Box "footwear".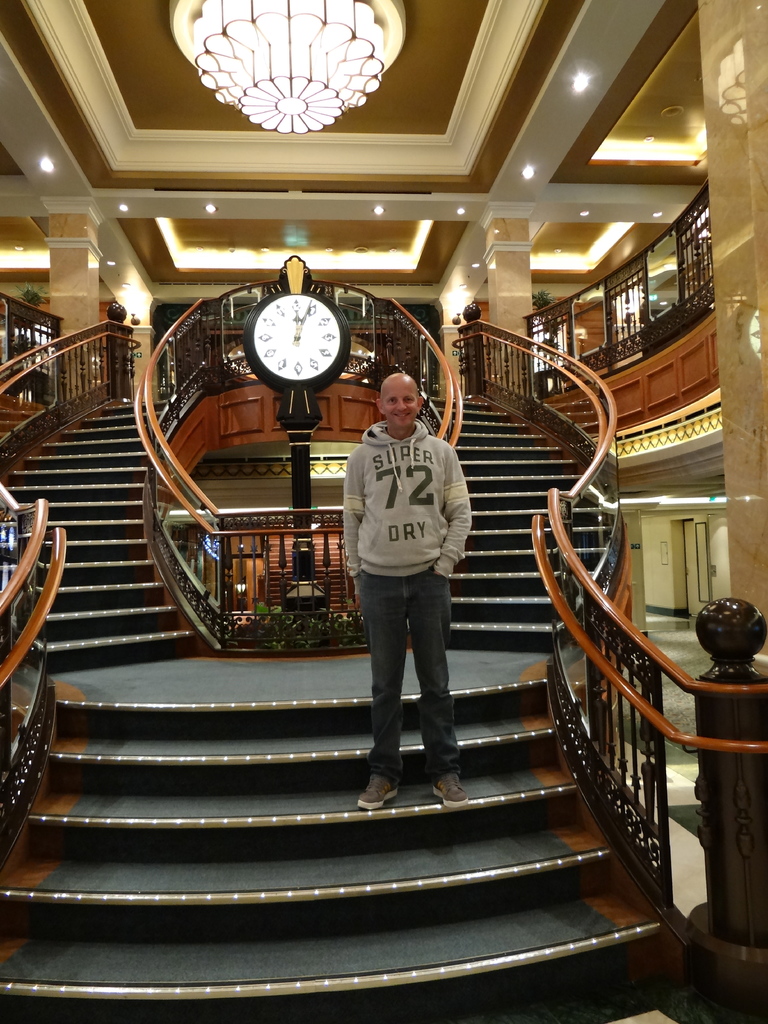
locate(430, 769, 474, 813).
